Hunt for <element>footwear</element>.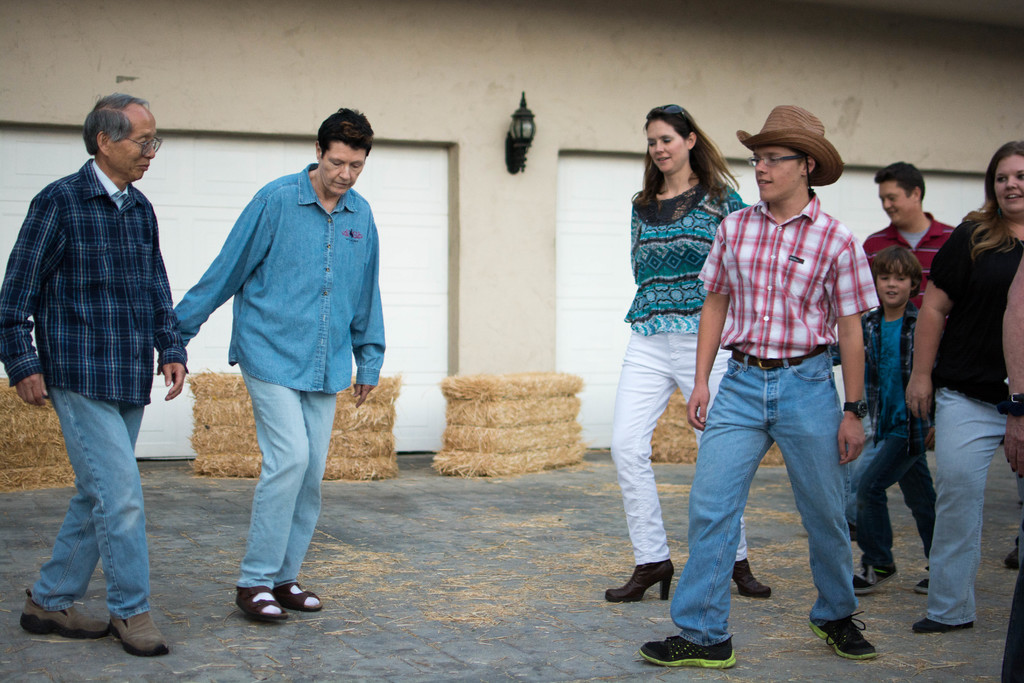
Hunted down at bbox(108, 614, 172, 660).
